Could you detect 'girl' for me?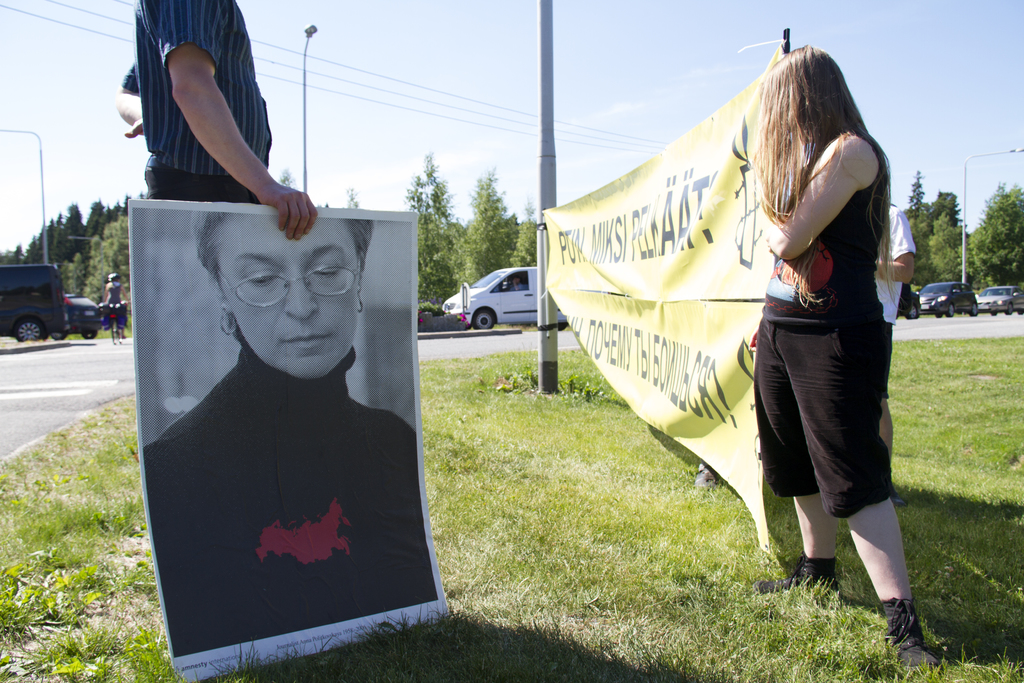
Detection result: (x1=753, y1=42, x2=952, y2=671).
